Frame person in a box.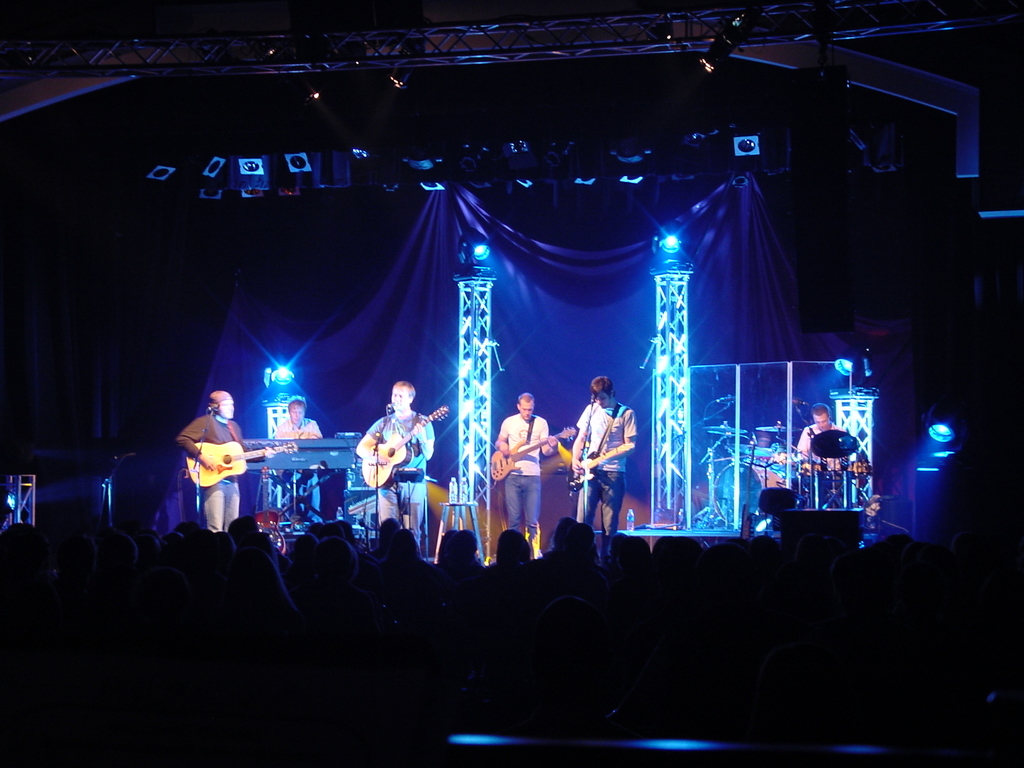
bbox=[487, 385, 550, 542].
